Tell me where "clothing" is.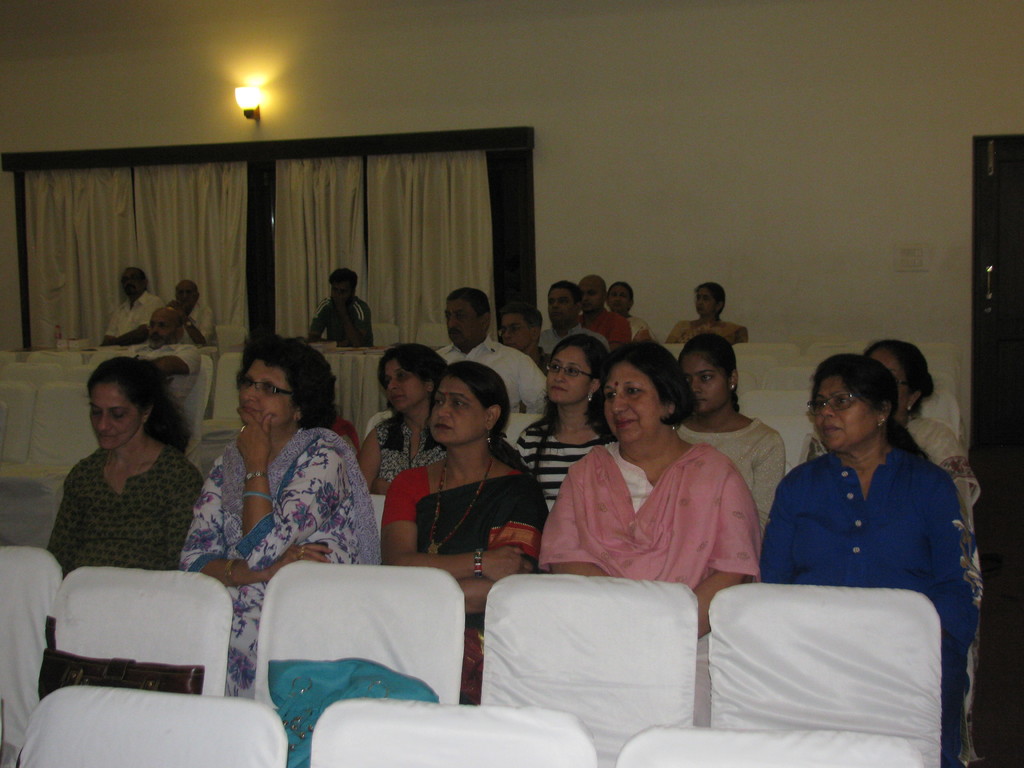
"clothing" is at left=134, top=346, right=205, bottom=410.
